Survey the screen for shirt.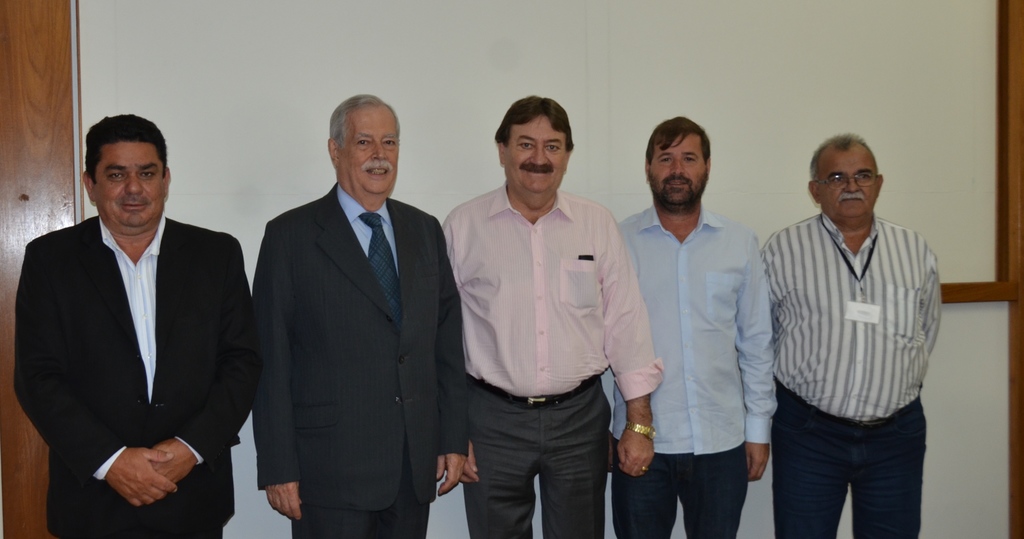
Survey found: 98, 218, 170, 403.
